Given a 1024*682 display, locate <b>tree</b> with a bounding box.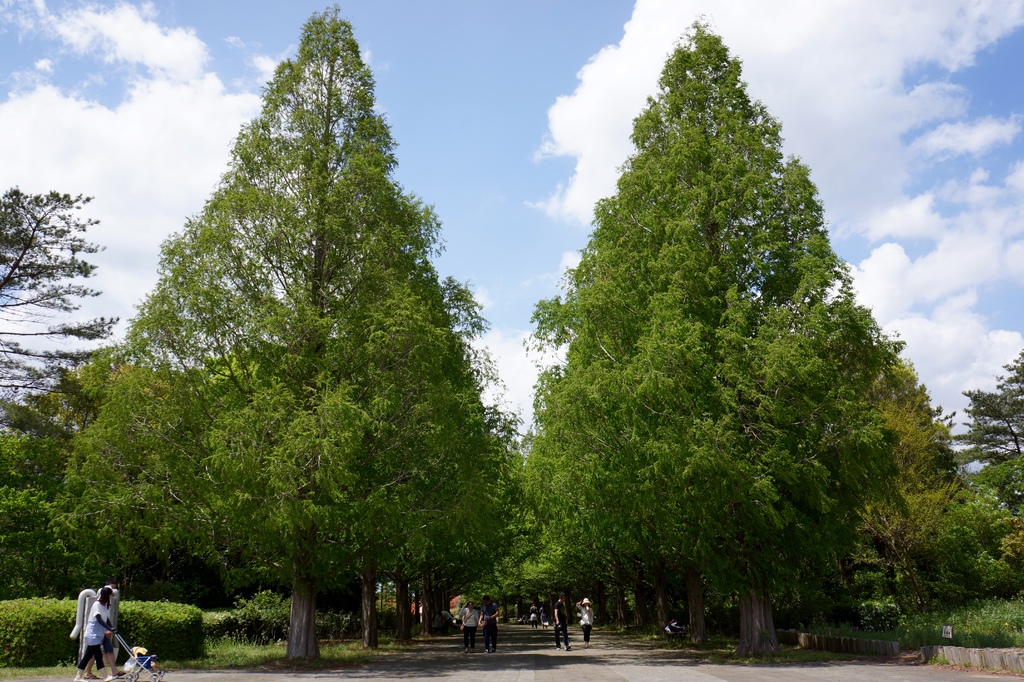
Located: 0:575:211:676.
